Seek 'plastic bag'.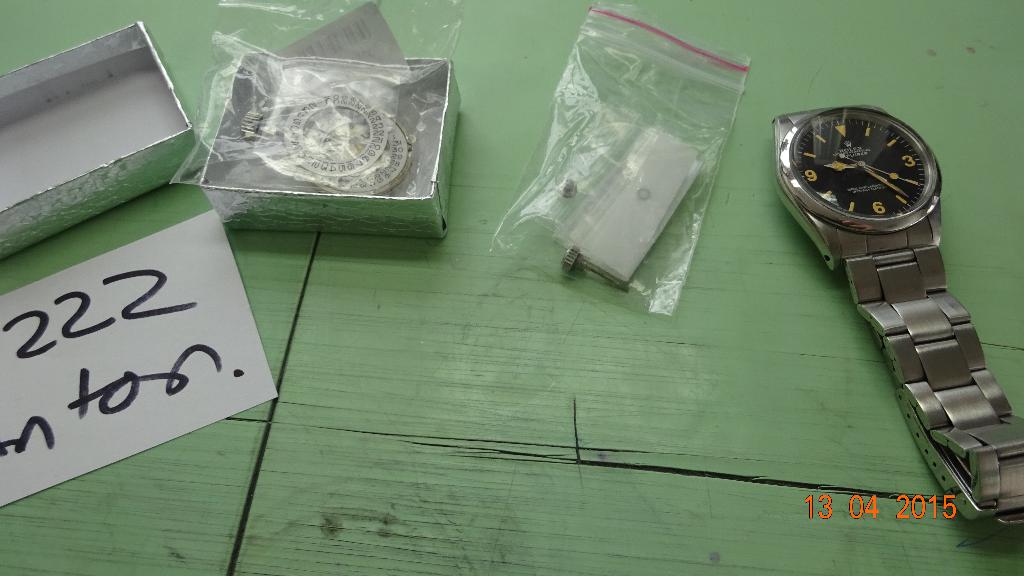
<box>169,0,469,197</box>.
